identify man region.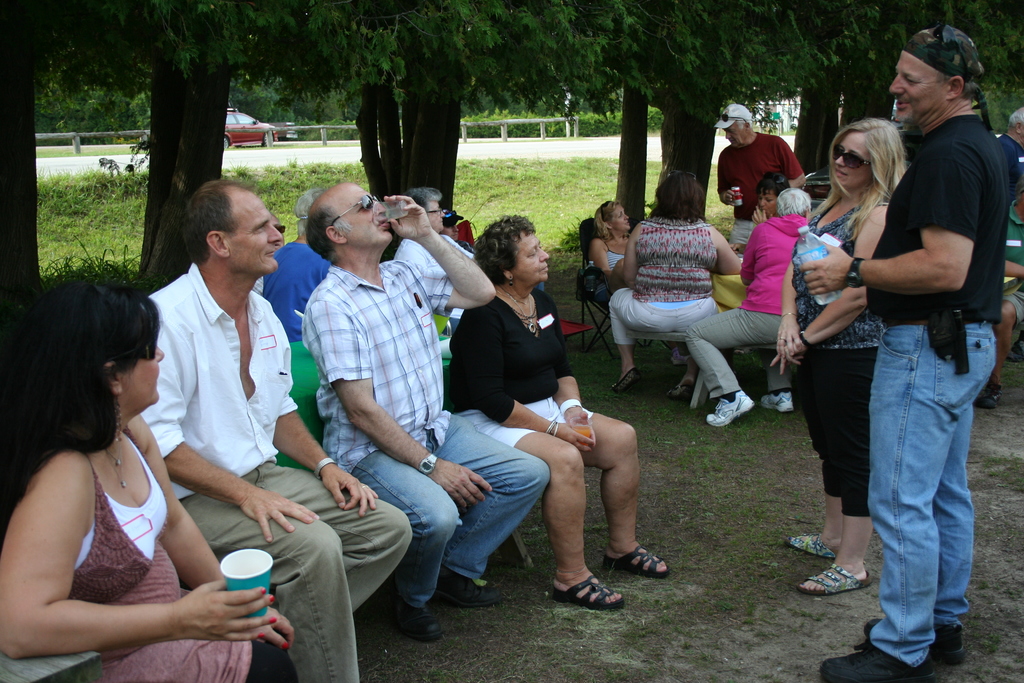
Region: detection(987, 184, 1023, 407).
